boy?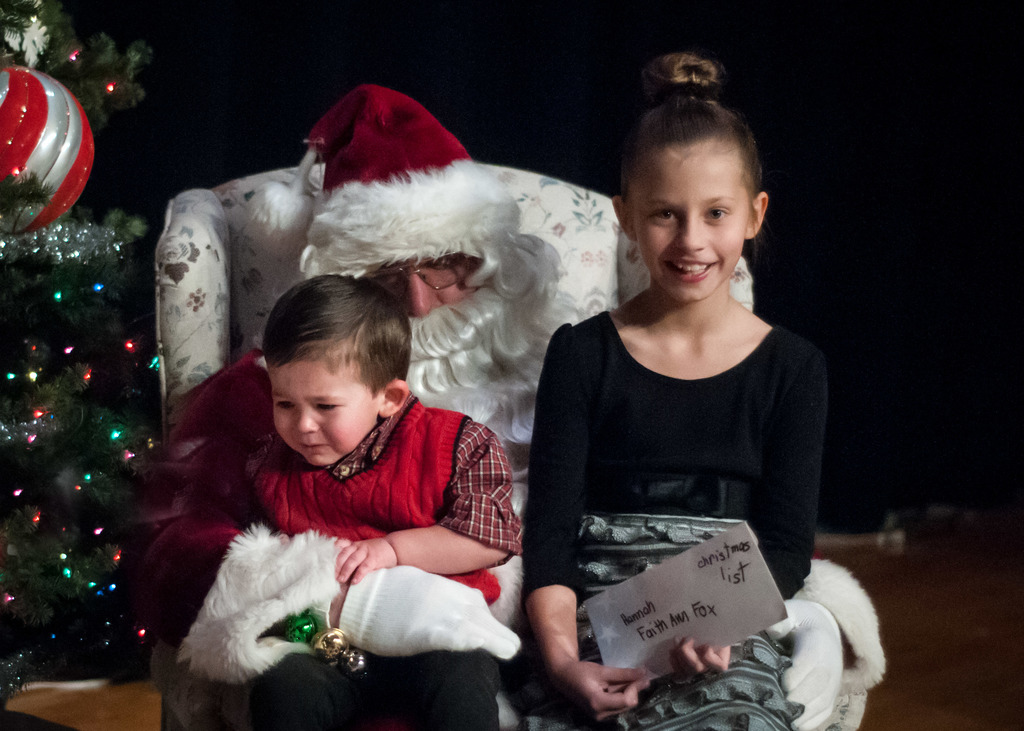
{"x1": 173, "y1": 287, "x2": 561, "y2": 689}
